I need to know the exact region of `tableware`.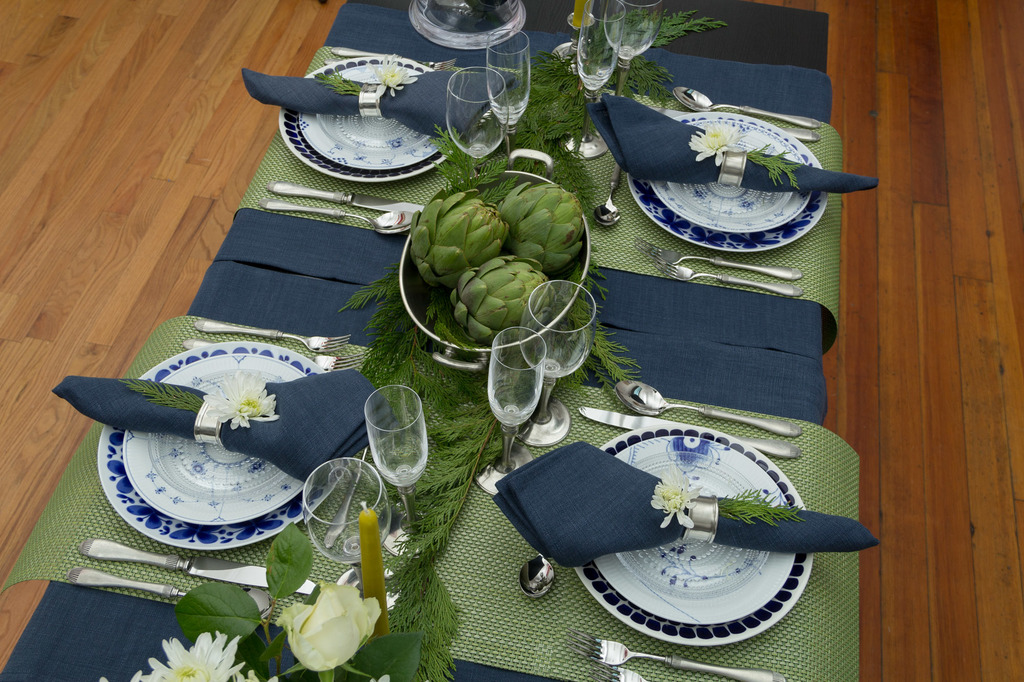
Region: <bbox>98, 338, 351, 551</bbox>.
